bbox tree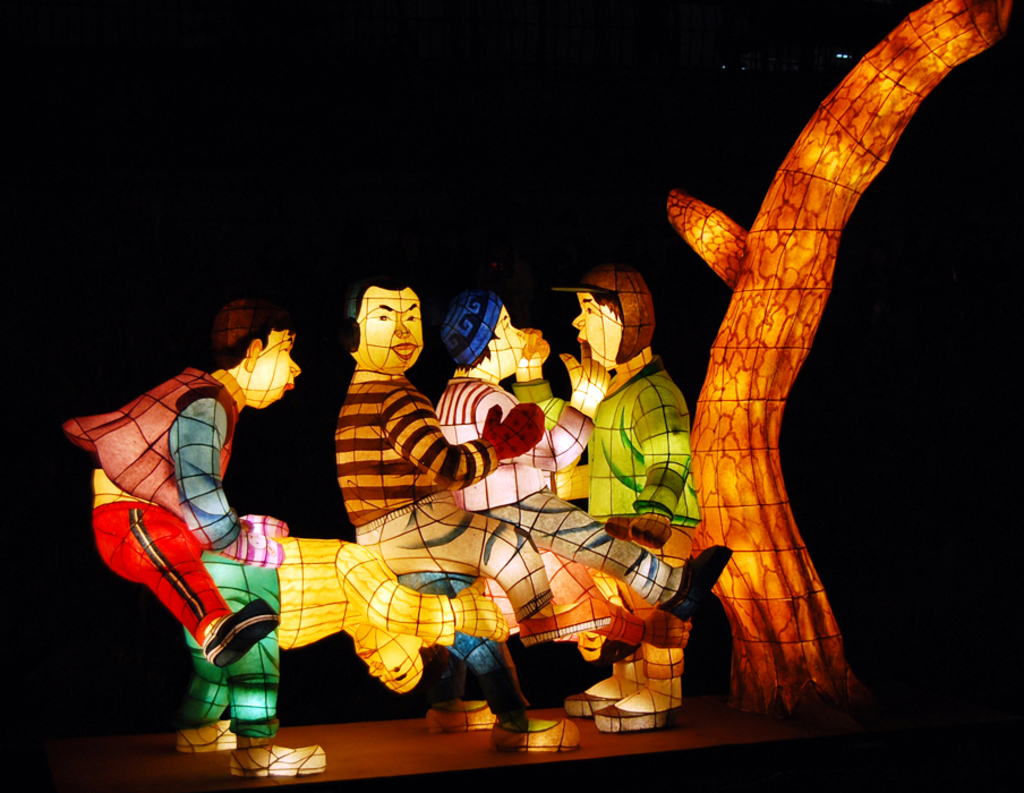
pyautogui.locateOnScreen(606, 0, 1012, 720)
